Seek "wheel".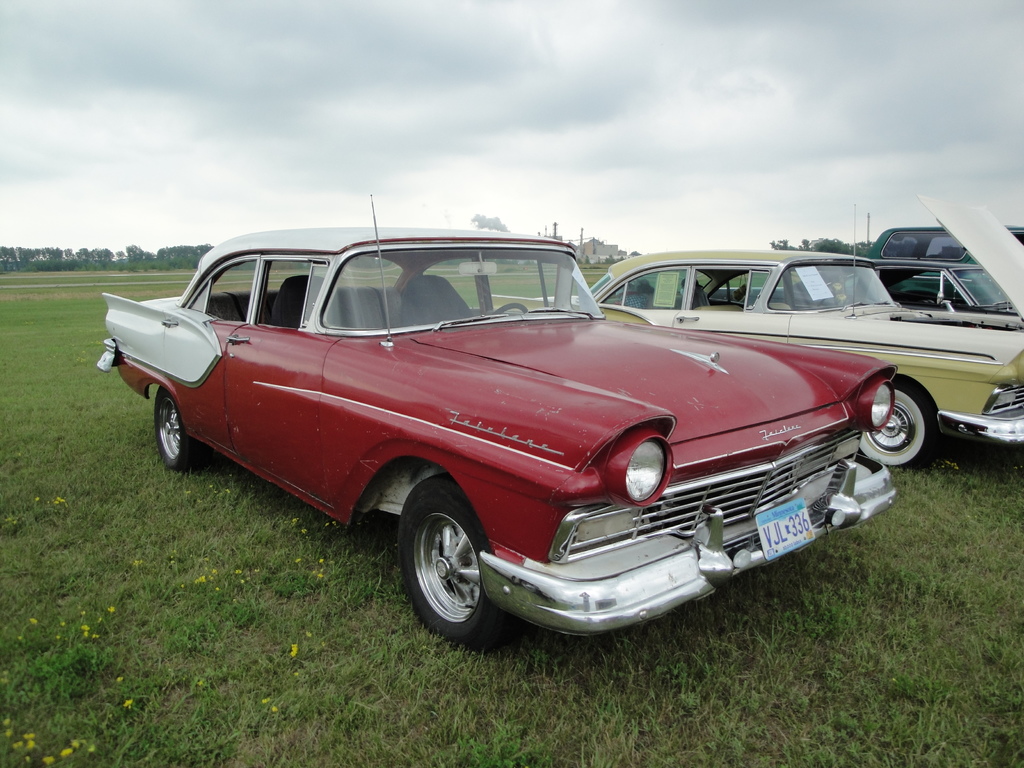
box(398, 500, 504, 645).
